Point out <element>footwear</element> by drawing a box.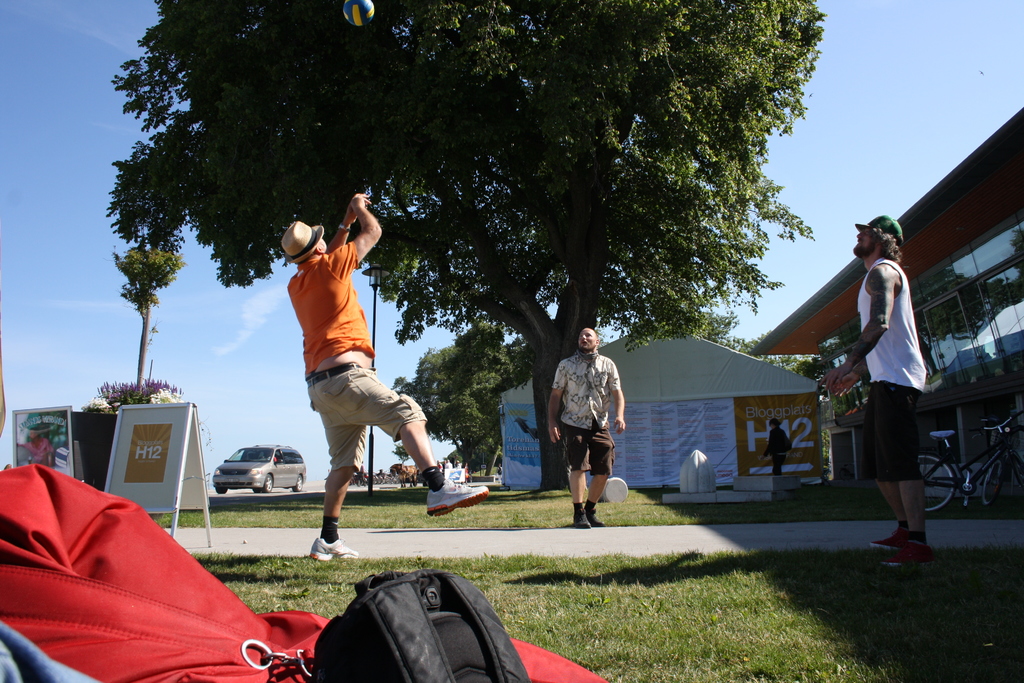
region(588, 513, 602, 531).
